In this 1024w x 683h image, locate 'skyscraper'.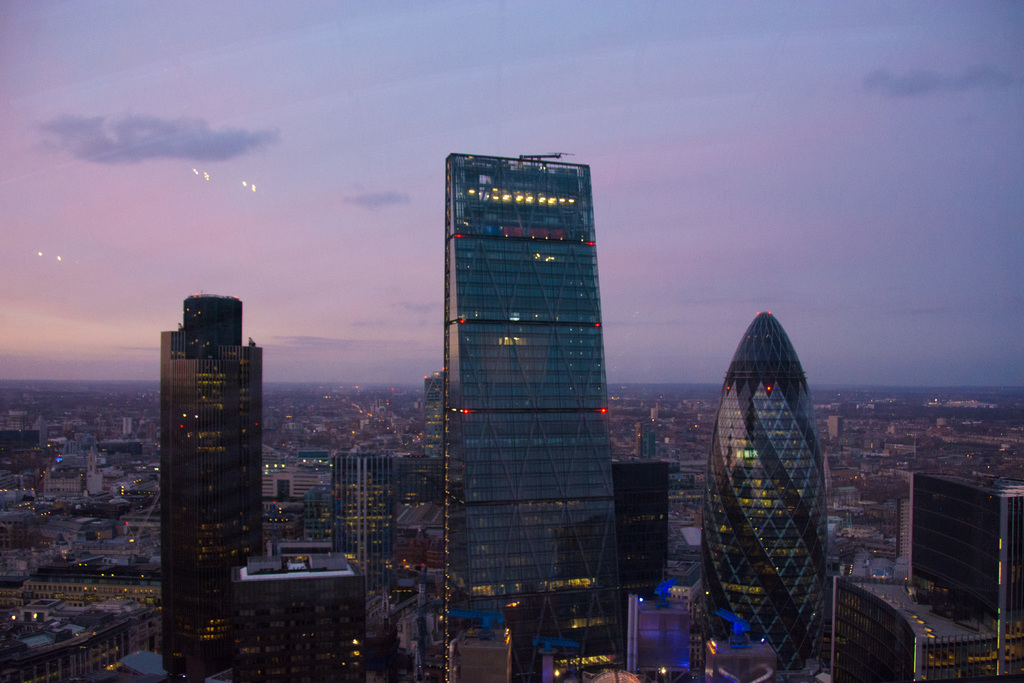
Bounding box: crop(609, 447, 670, 597).
